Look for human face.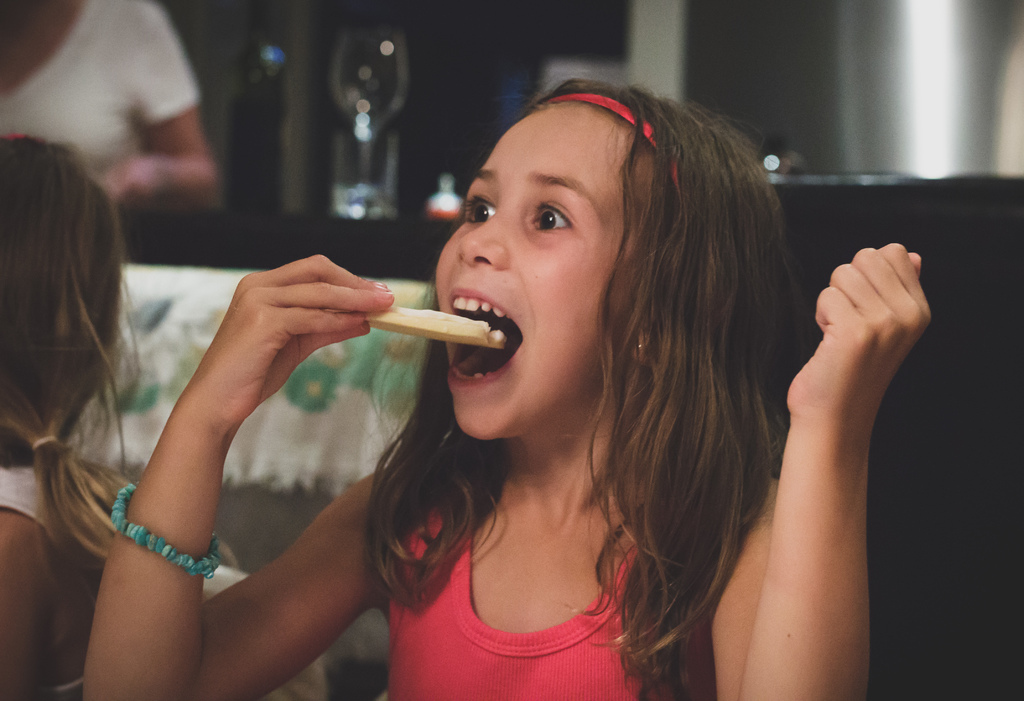
Found: [x1=436, y1=95, x2=643, y2=444].
